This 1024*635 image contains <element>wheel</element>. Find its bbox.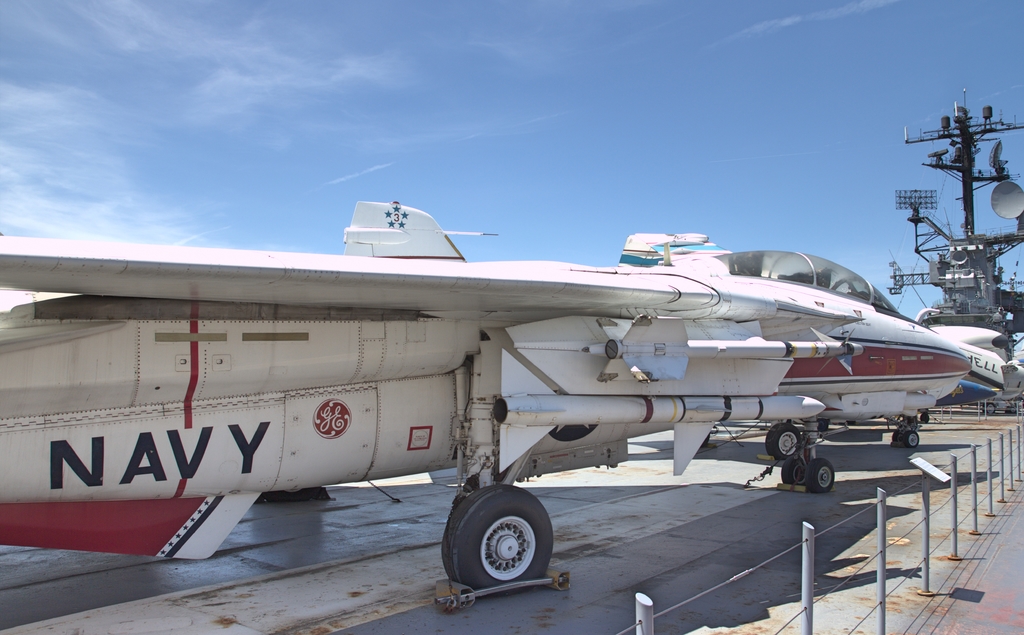
detection(762, 425, 800, 455).
